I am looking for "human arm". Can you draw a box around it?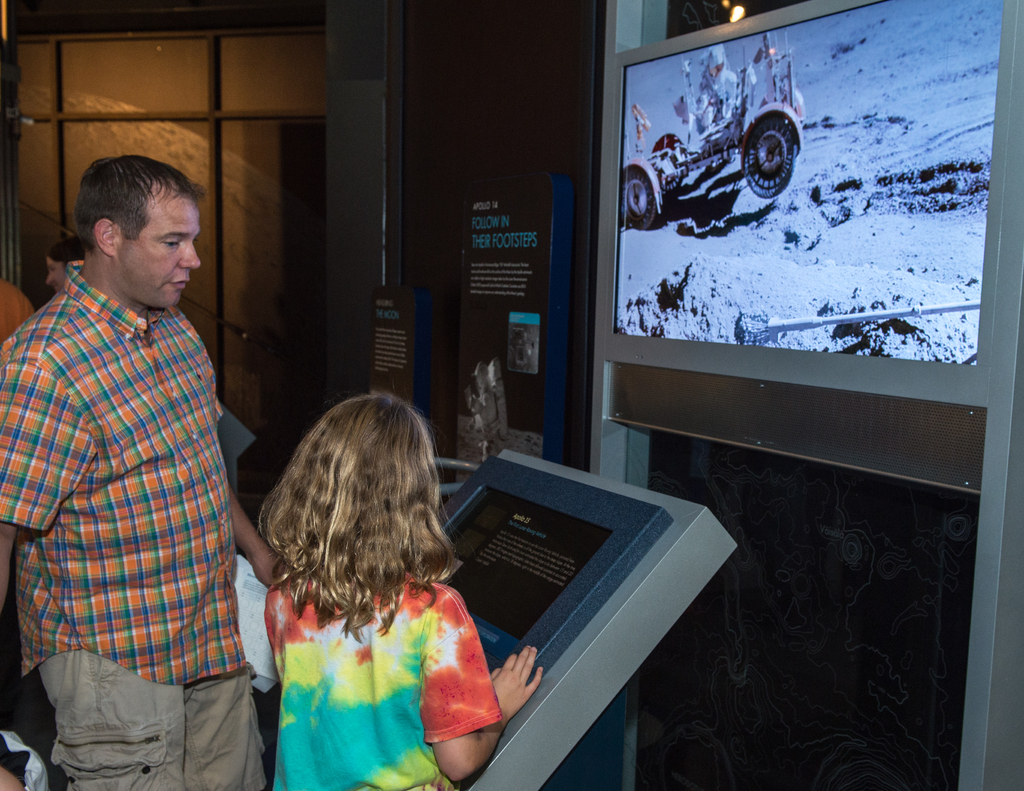
Sure, the bounding box is (231,481,275,588).
